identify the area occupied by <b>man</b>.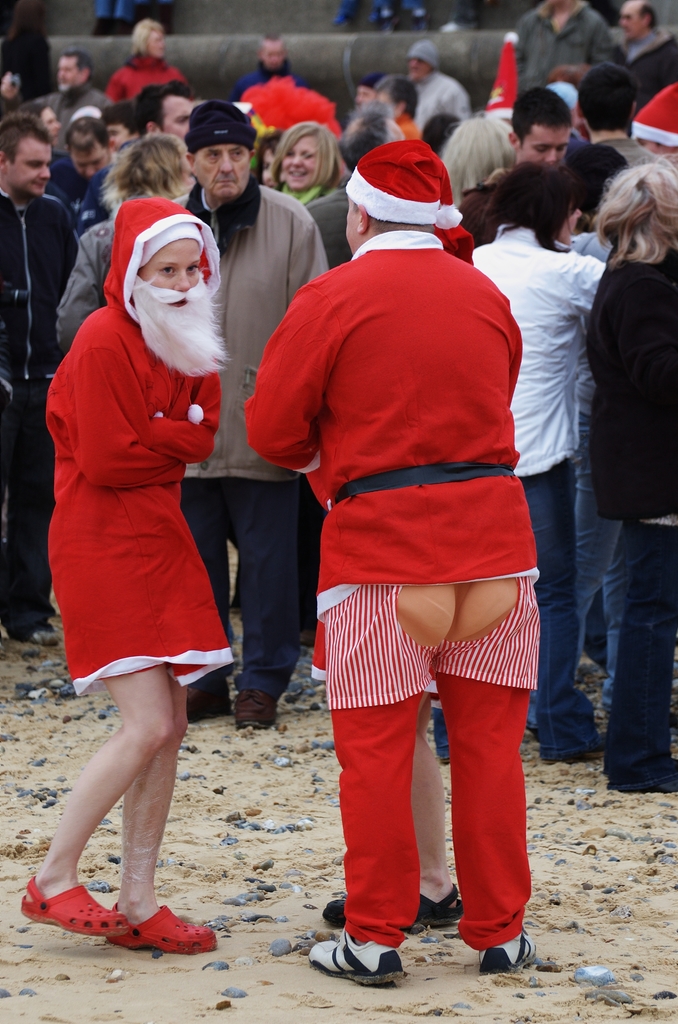
Area: rect(3, 115, 92, 651).
